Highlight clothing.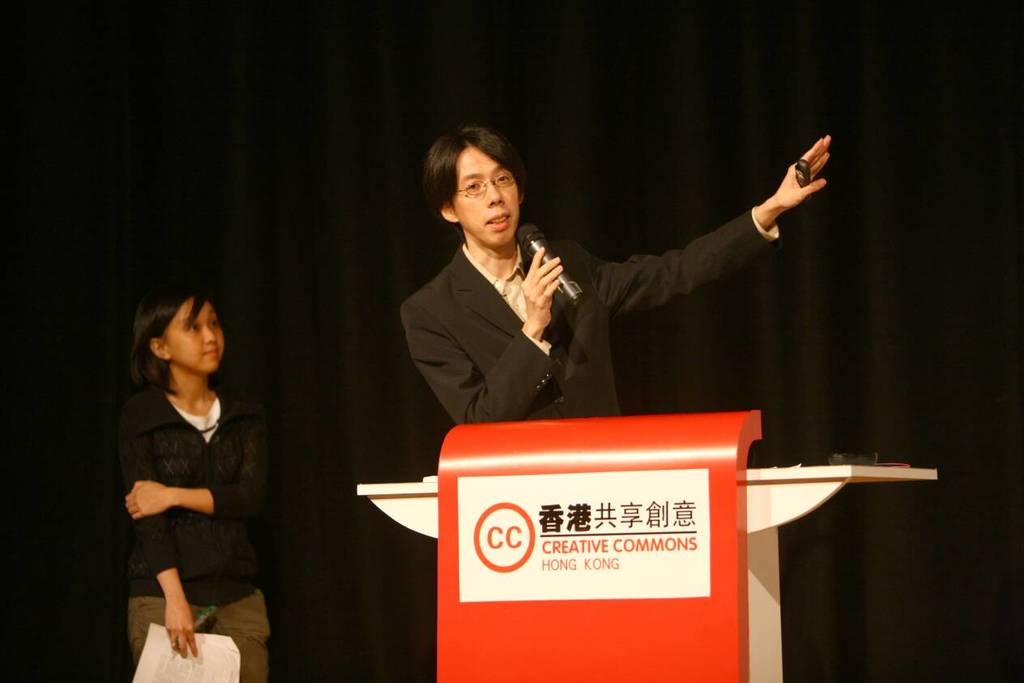
Highlighted region: box(115, 586, 274, 681).
